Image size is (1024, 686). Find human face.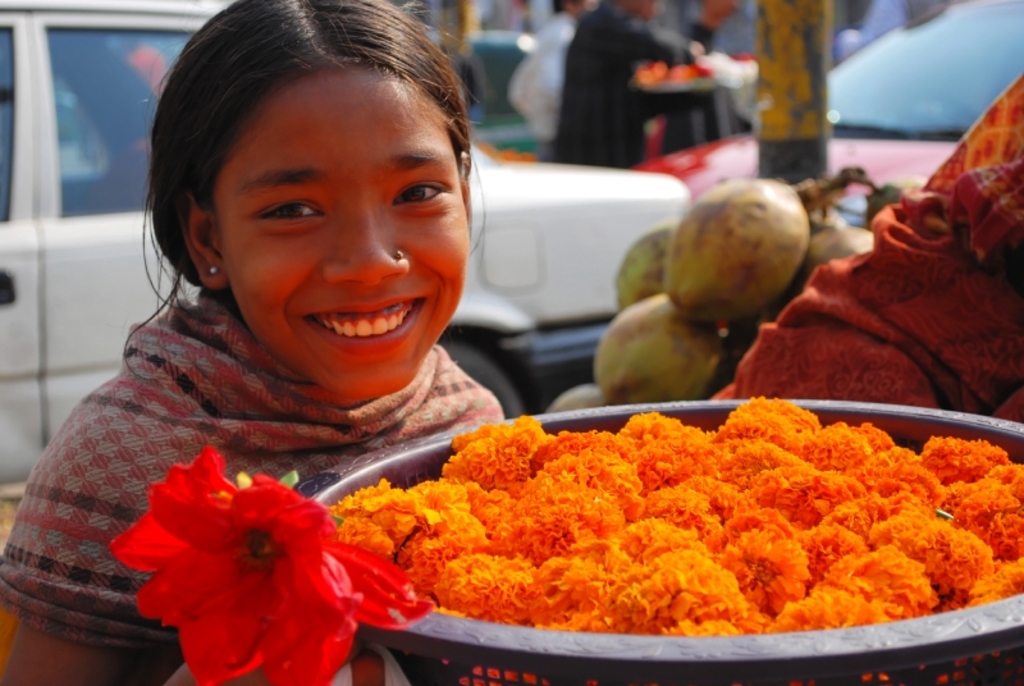
box(211, 67, 467, 402).
